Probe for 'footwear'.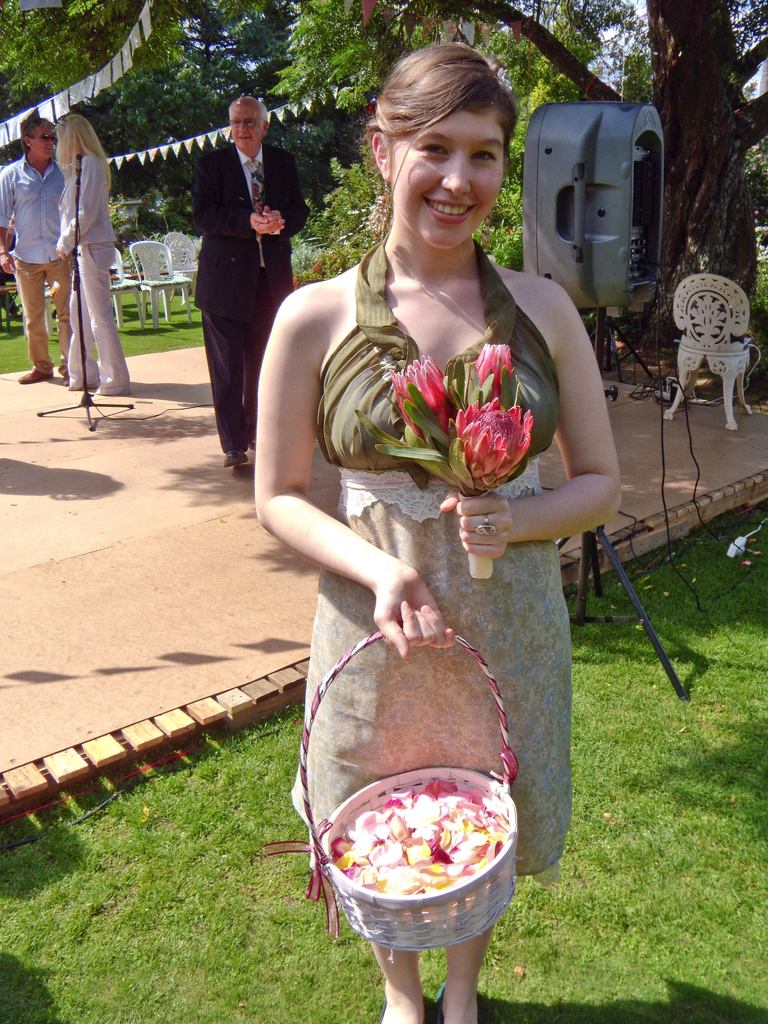
Probe result: l=220, t=447, r=251, b=468.
